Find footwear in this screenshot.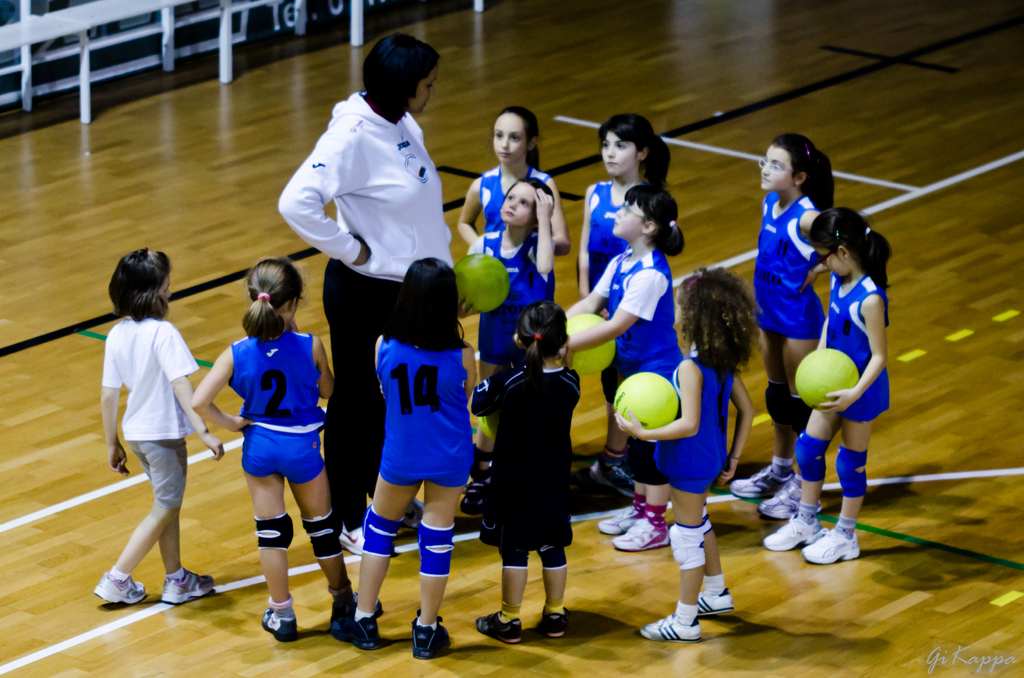
The bounding box for footwear is 760,480,806,517.
